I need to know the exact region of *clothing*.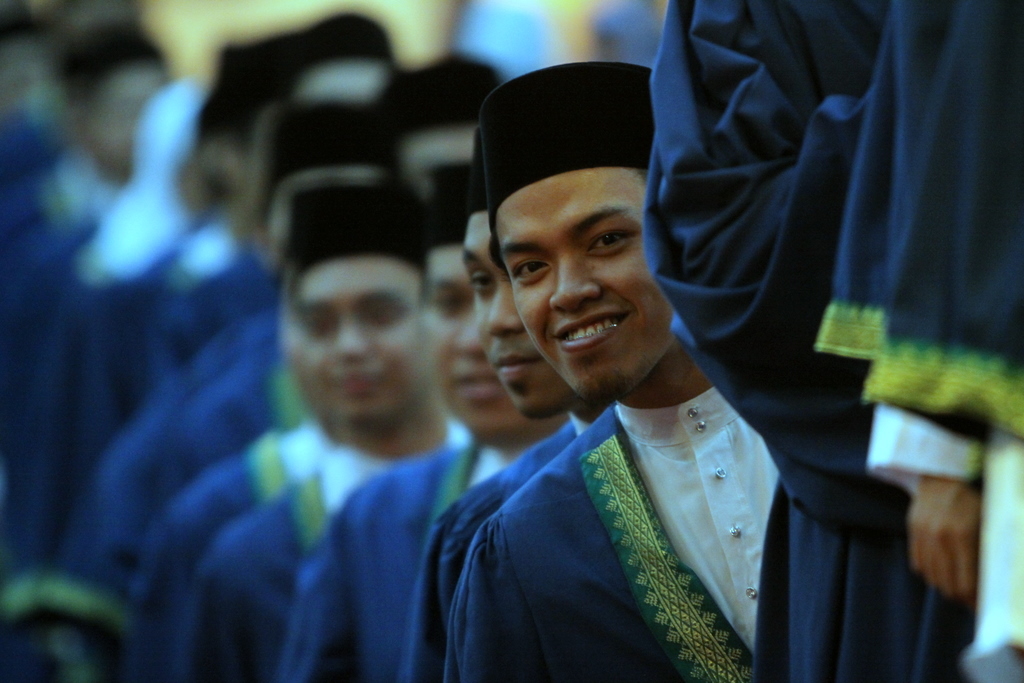
Region: crop(157, 448, 385, 679).
